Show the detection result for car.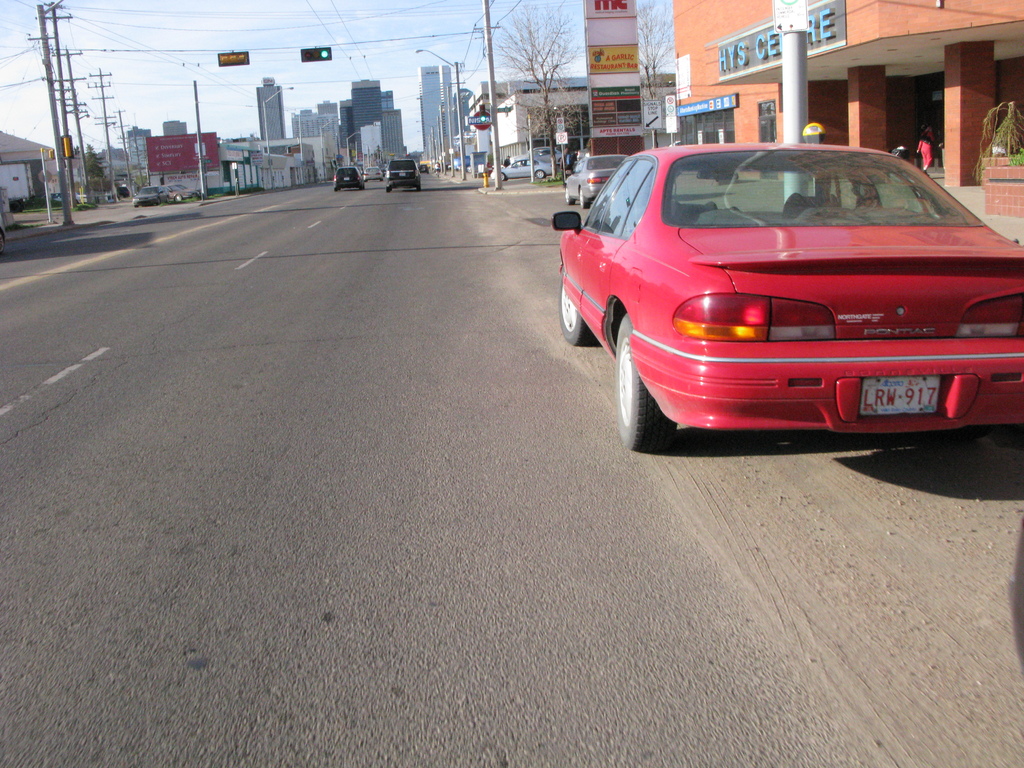
x1=362, y1=166, x2=381, y2=181.
